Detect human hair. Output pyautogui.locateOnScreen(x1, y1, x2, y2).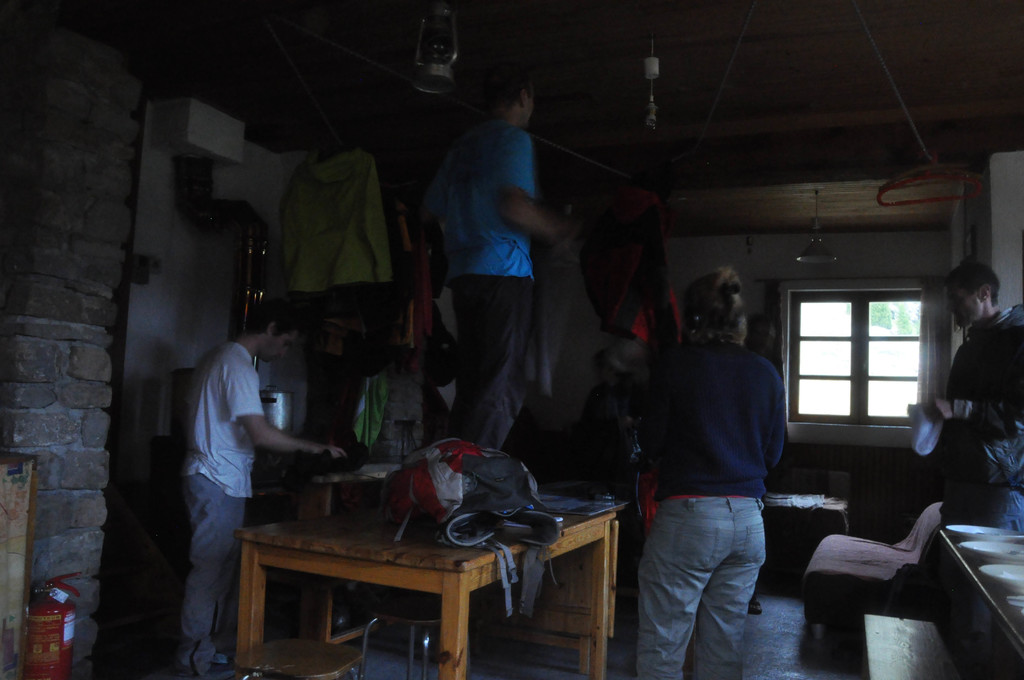
pyautogui.locateOnScreen(240, 295, 310, 336).
